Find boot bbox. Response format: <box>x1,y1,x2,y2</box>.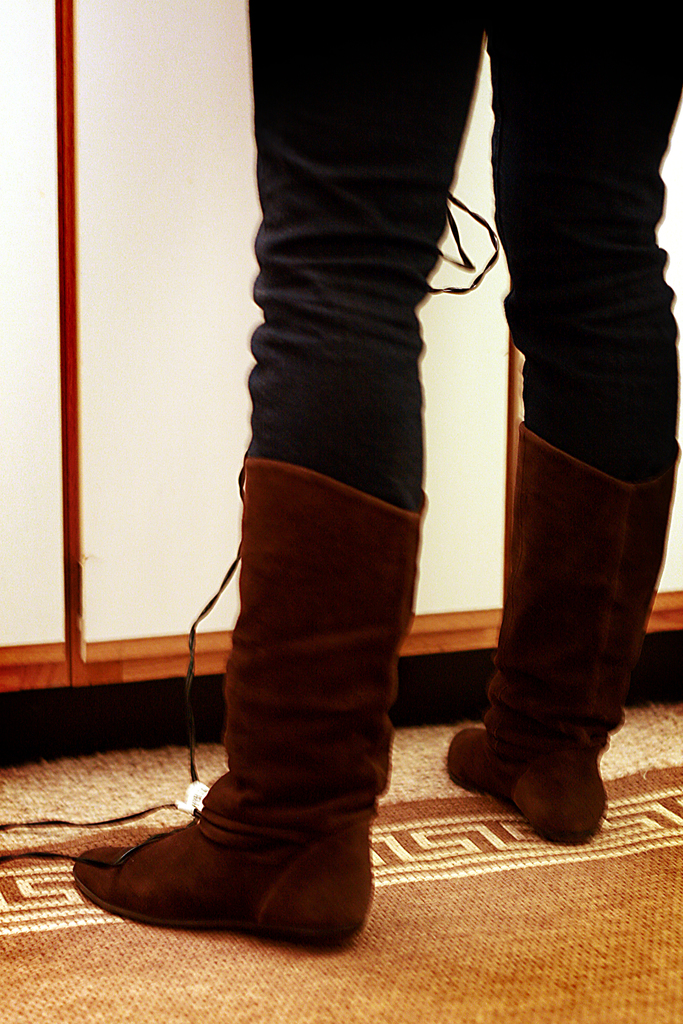
<box>78,462,429,933</box>.
